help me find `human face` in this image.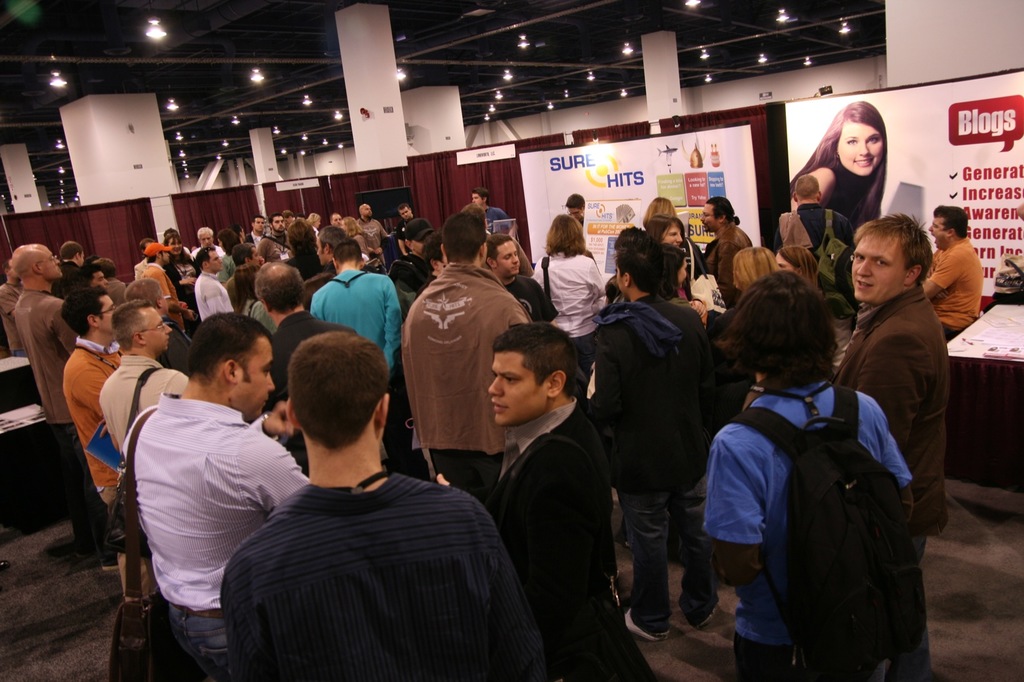
Found it: {"x1": 168, "y1": 235, "x2": 182, "y2": 253}.
